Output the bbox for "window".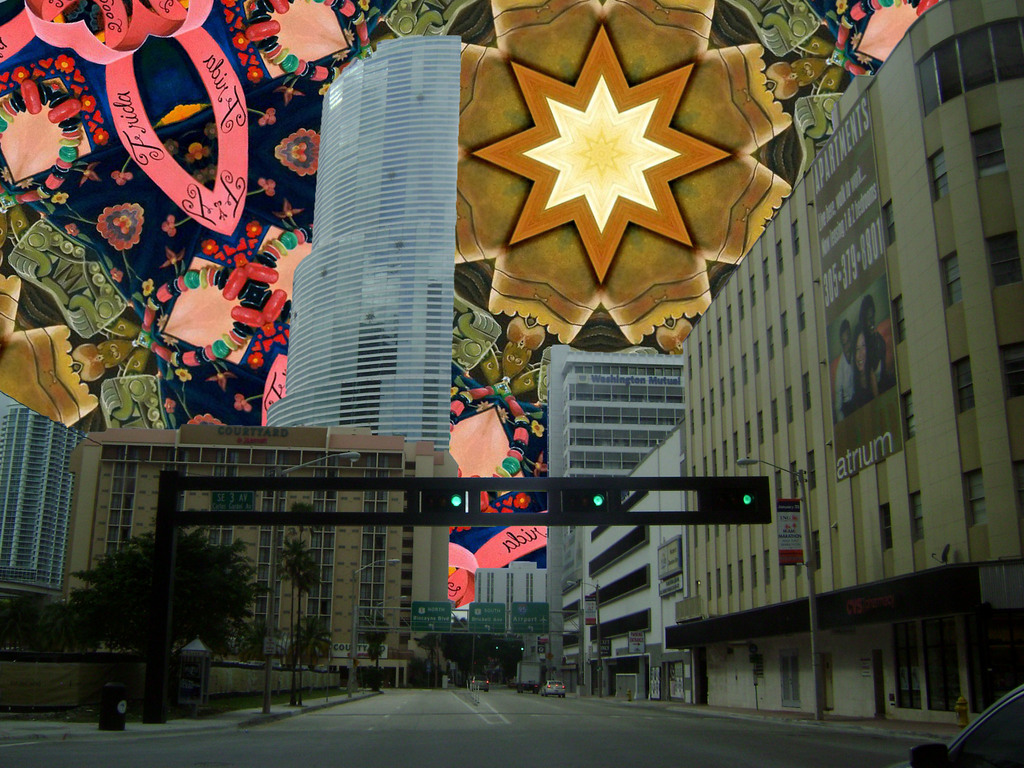
767/329/774/364.
